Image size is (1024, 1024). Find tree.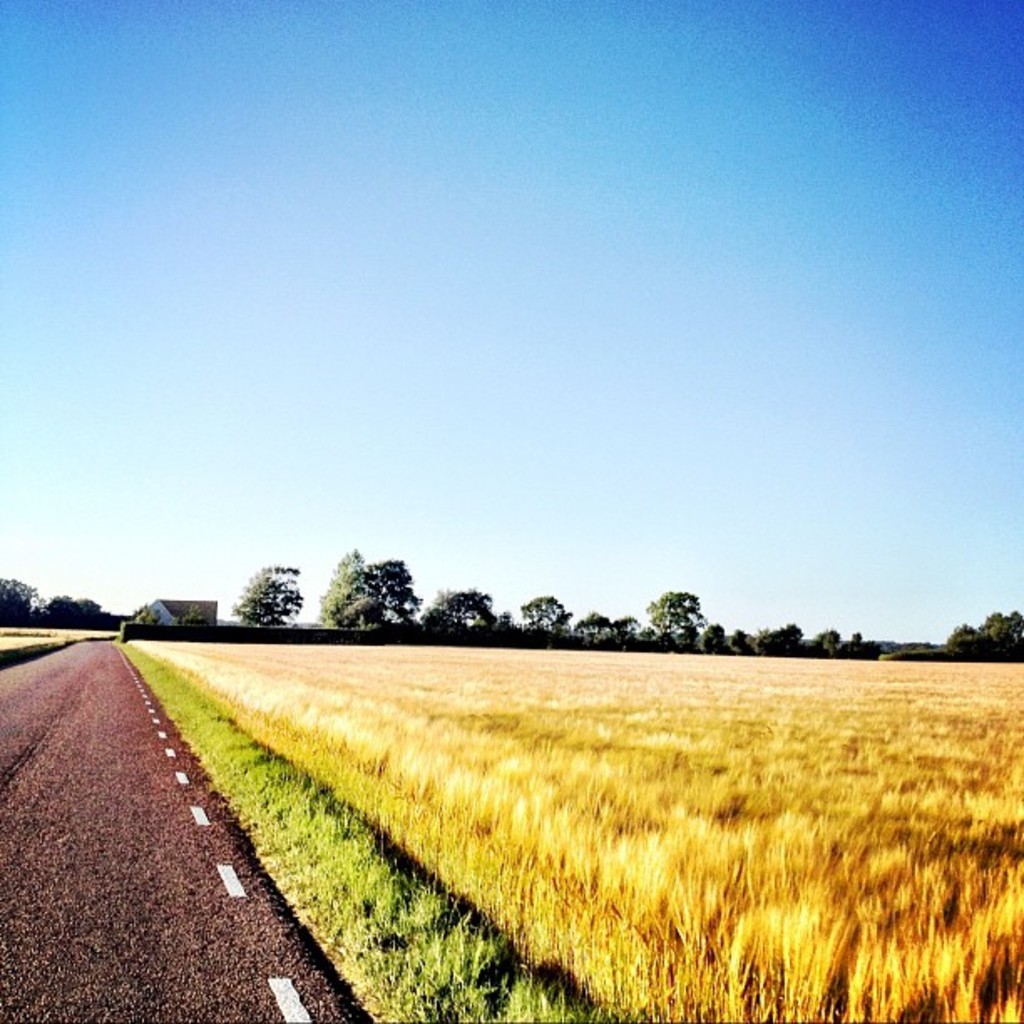
[left=50, top=587, right=131, bottom=634].
